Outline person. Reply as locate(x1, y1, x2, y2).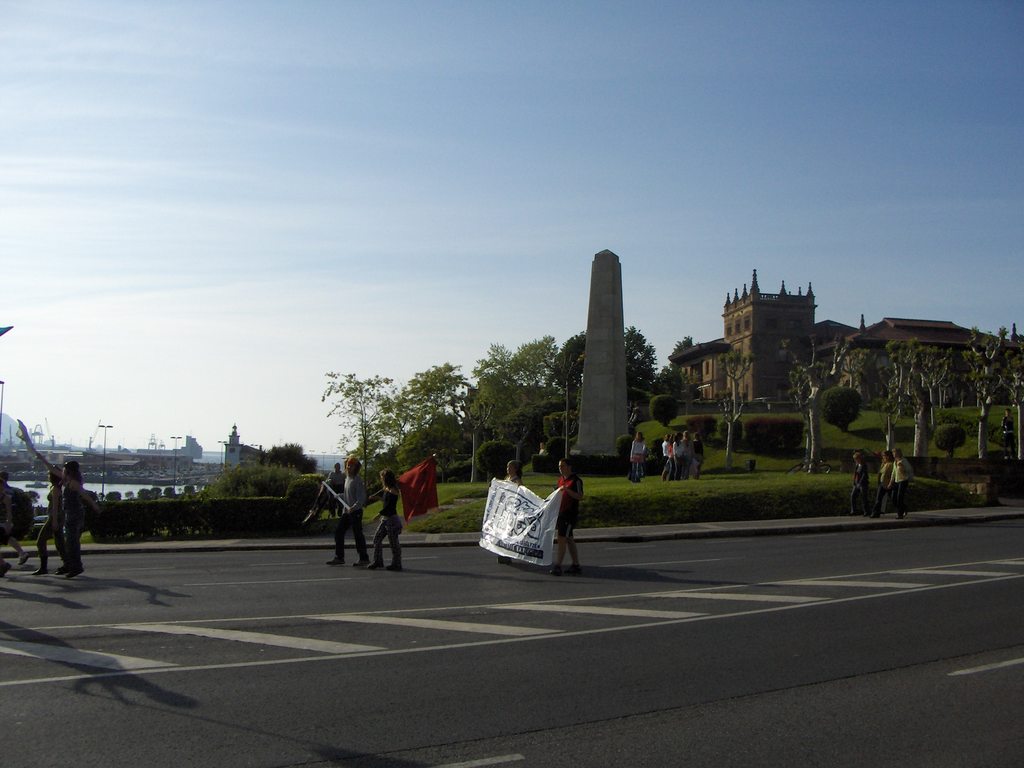
locate(326, 462, 346, 516).
